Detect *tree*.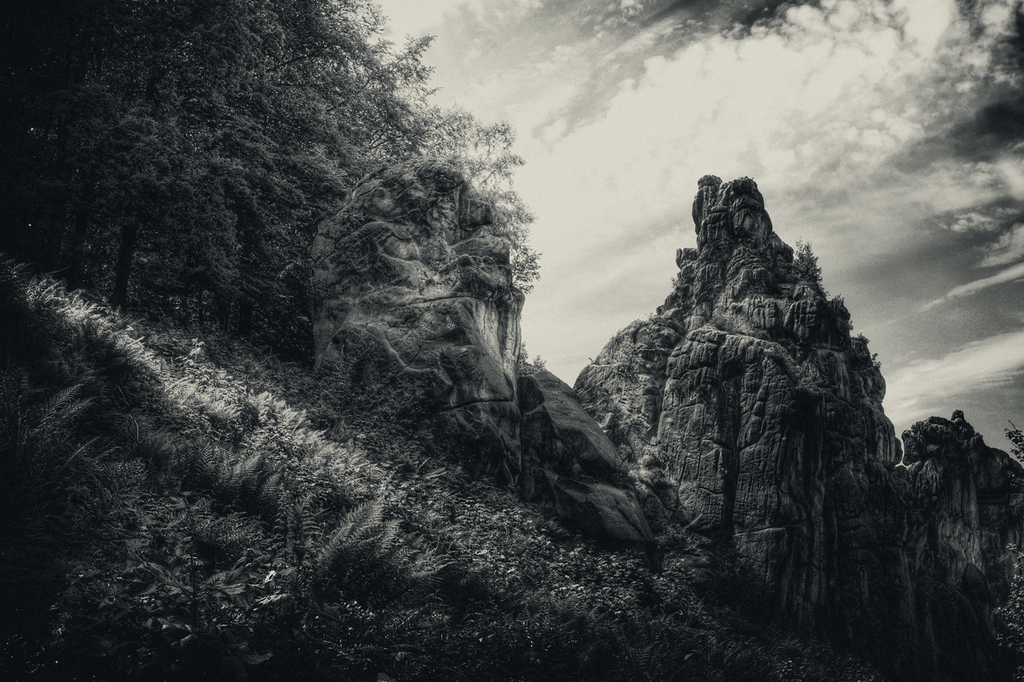
Detected at {"left": 102, "top": 0, "right": 246, "bottom": 311}.
